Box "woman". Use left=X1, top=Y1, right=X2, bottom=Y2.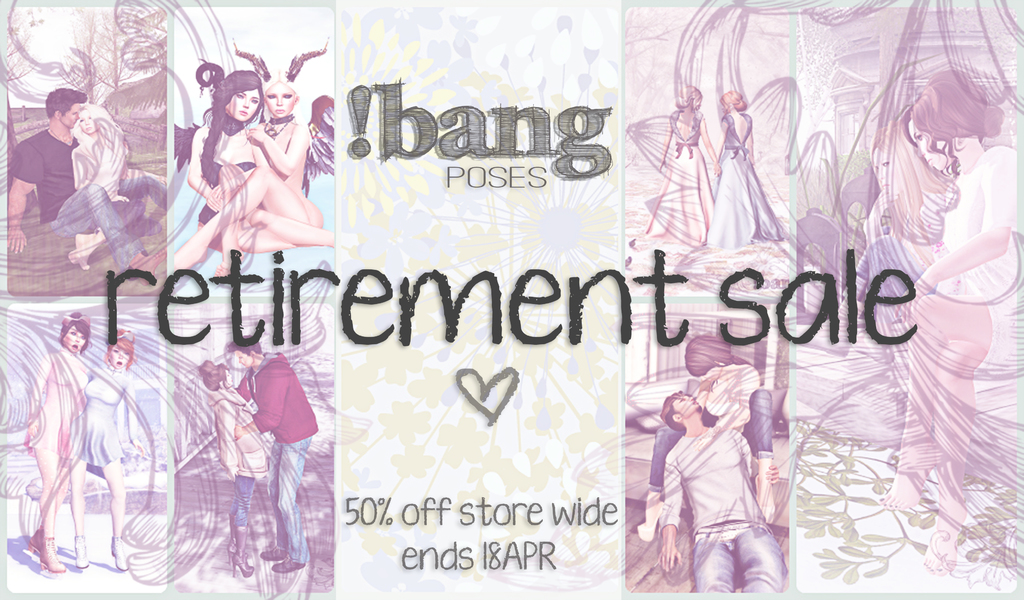
left=178, top=60, right=278, bottom=243.
